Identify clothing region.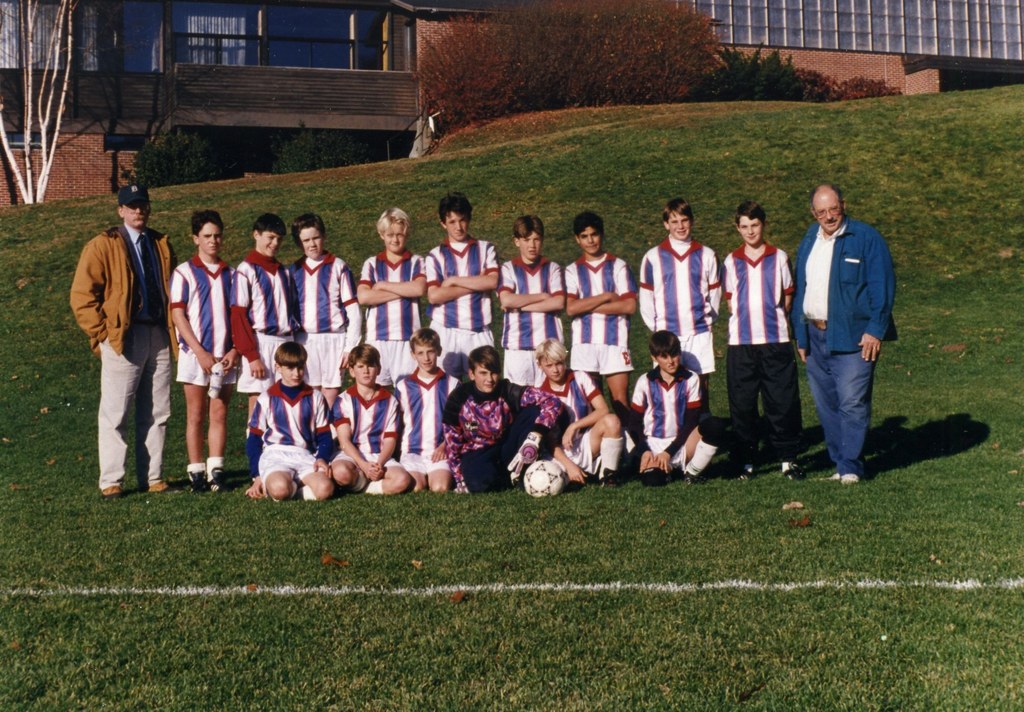
Region: x1=792 y1=217 x2=902 y2=352.
